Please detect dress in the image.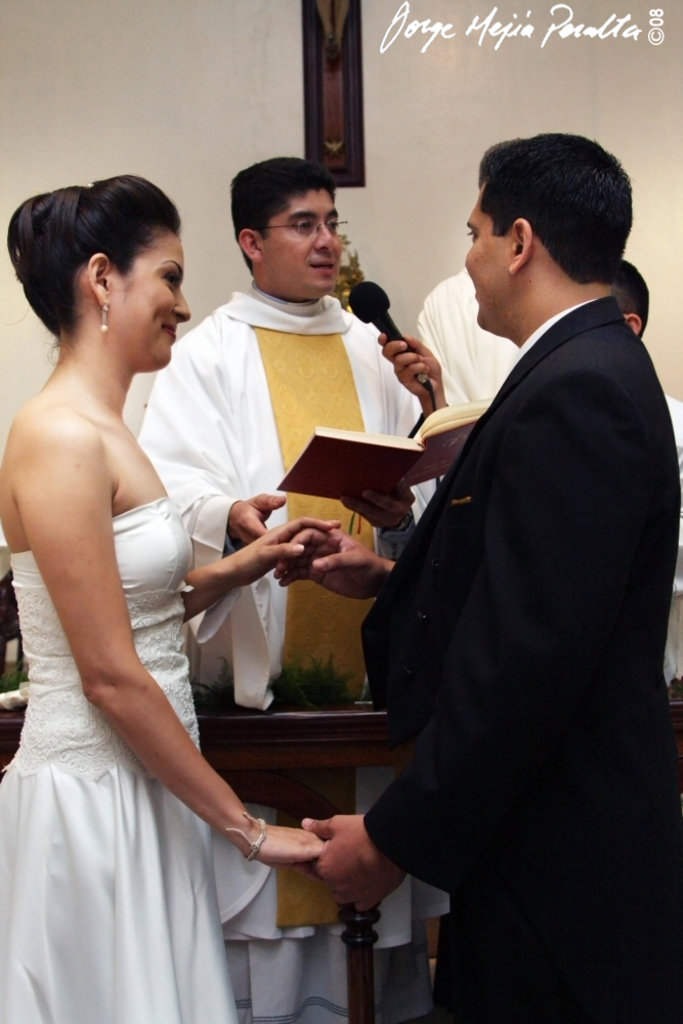
(left=20, top=292, right=259, bottom=1008).
